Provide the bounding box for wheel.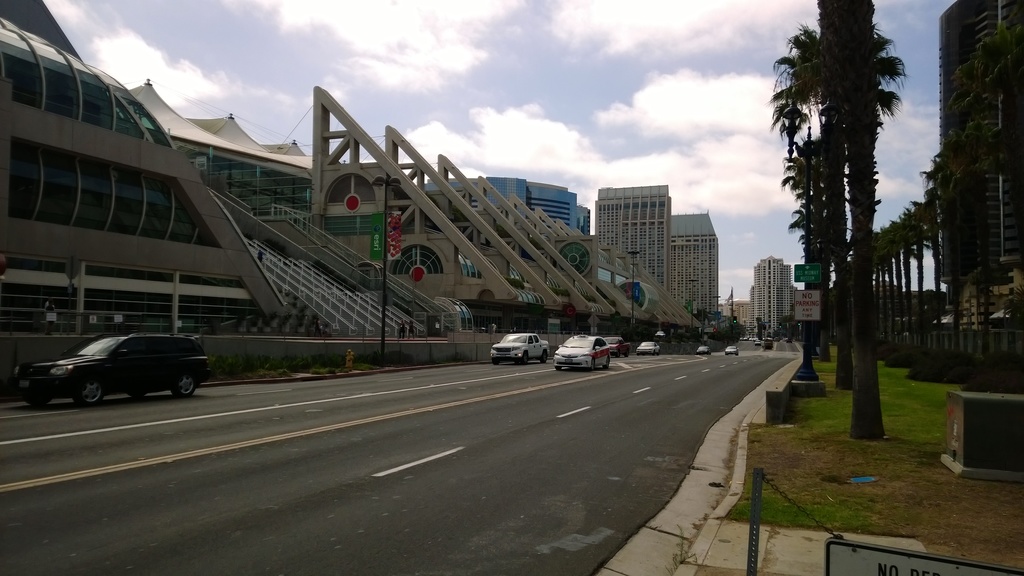
543 351 548 362.
